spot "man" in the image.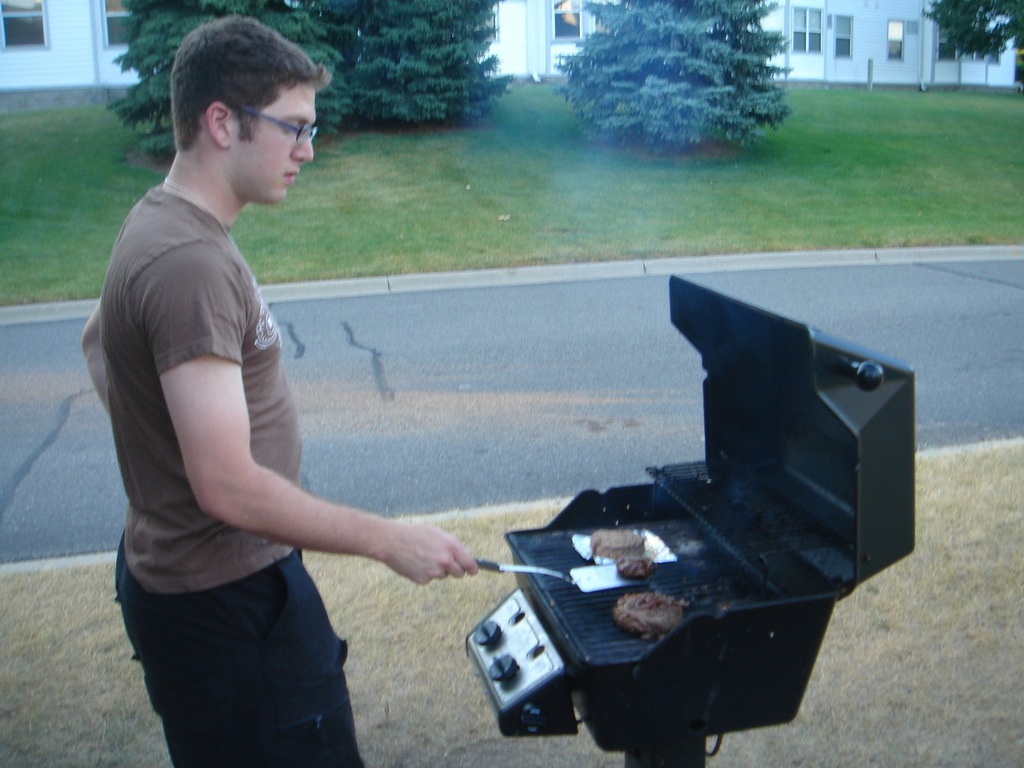
"man" found at bbox=(79, 18, 420, 727).
